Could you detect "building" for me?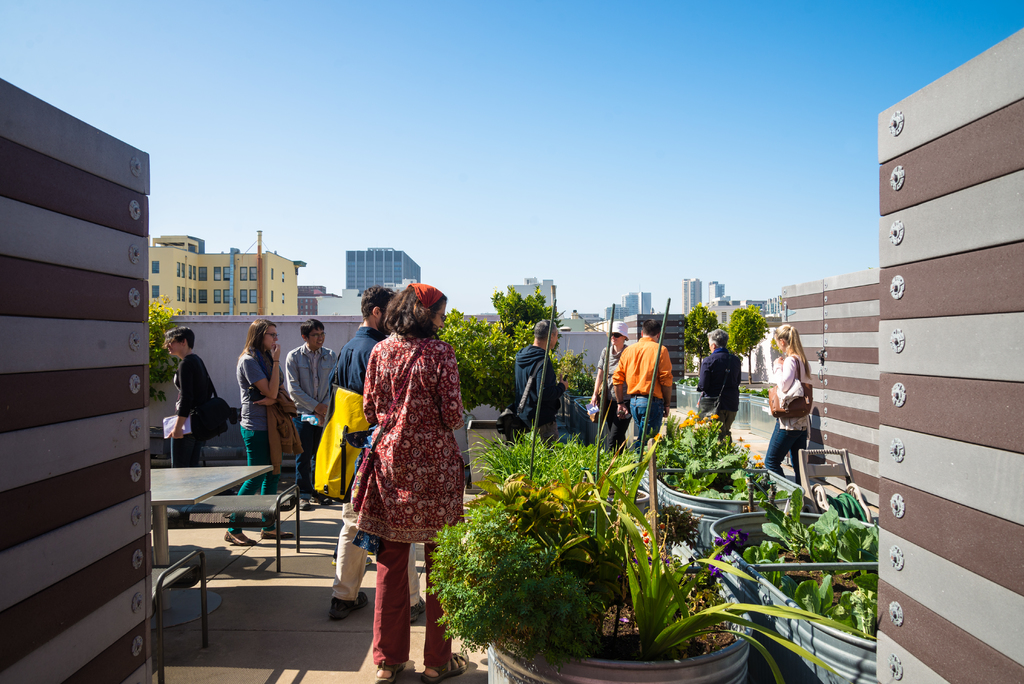
Detection result: Rect(317, 291, 365, 316).
